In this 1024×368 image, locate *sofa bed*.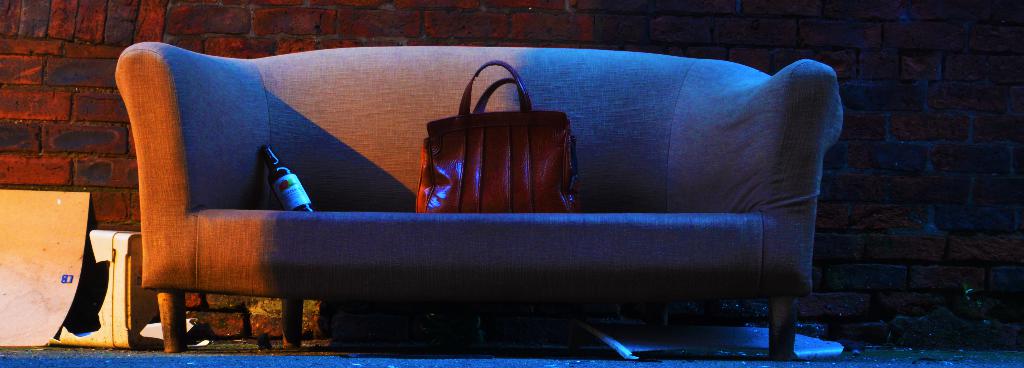
Bounding box: l=120, t=45, r=838, b=367.
